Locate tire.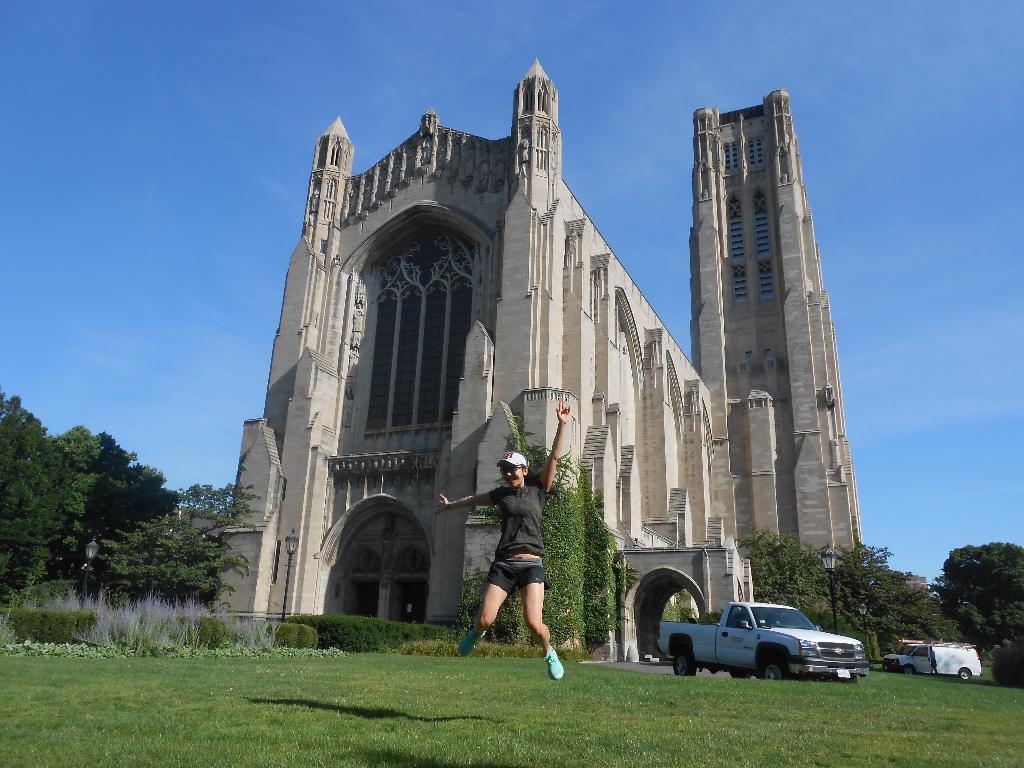
Bounding box: {"left": 730, "top": 669, "right": 750, "bottom": 679}.
